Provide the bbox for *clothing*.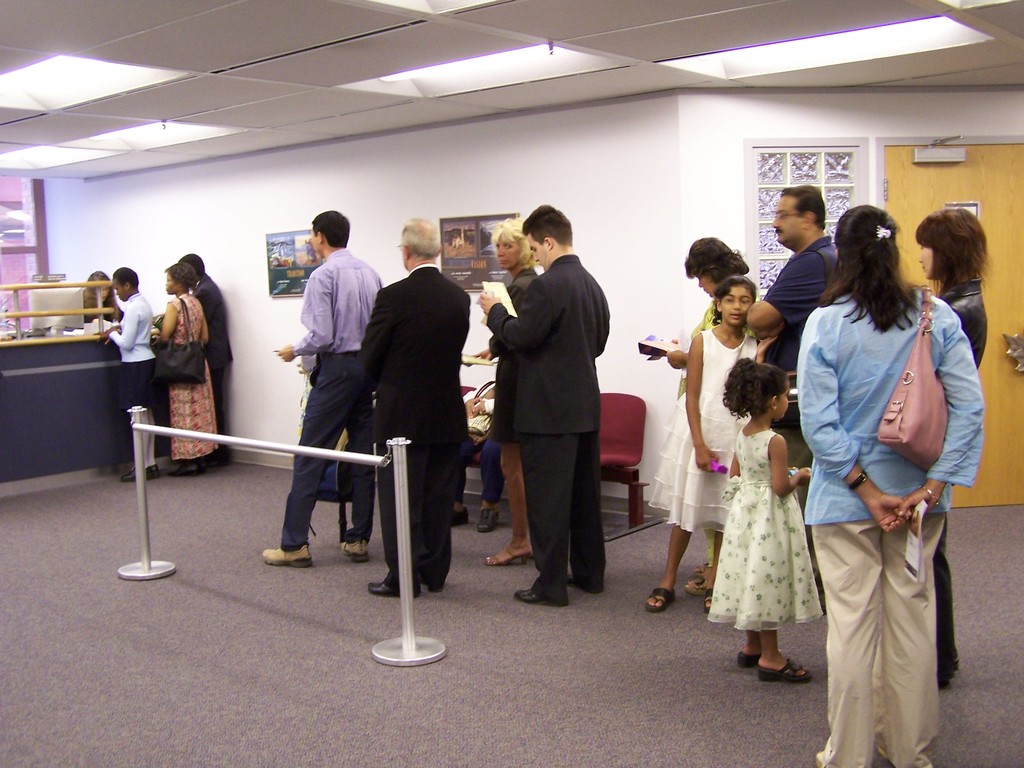
left=165, top=289, right=220, bottom=467.
